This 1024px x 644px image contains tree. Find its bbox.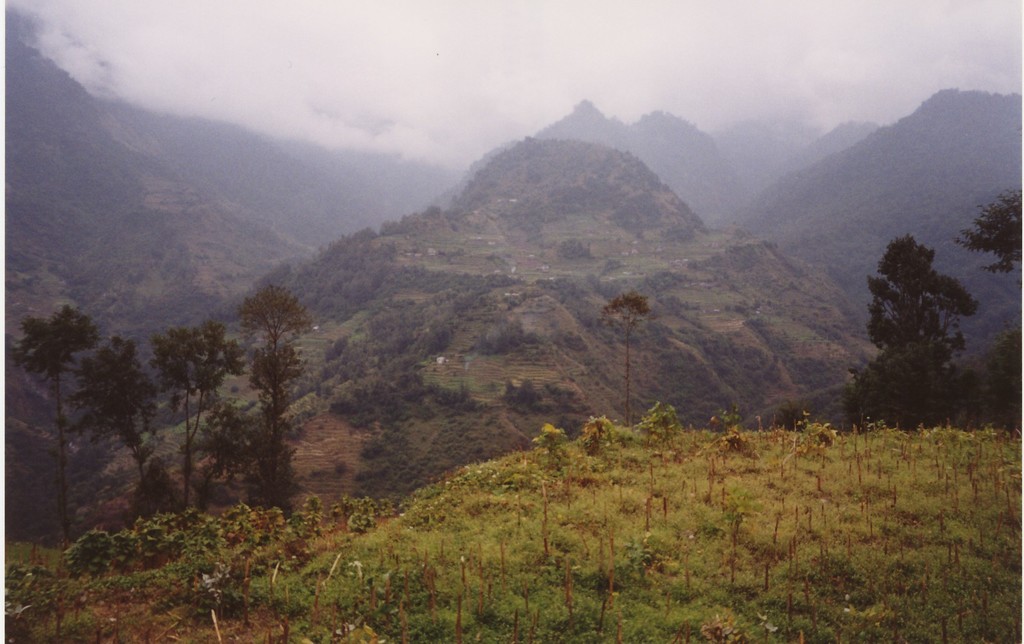
(x1=152, y1=318, x2=246, y2=527).
